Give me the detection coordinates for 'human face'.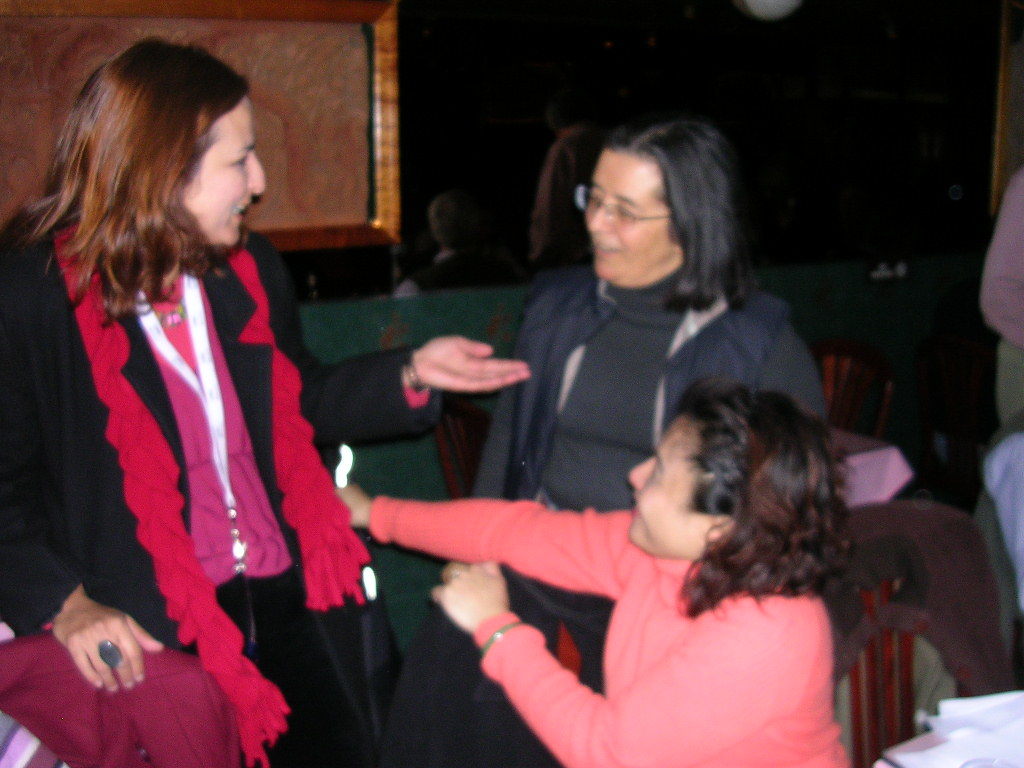
left=183, top=94, right=266, bottom=249.
